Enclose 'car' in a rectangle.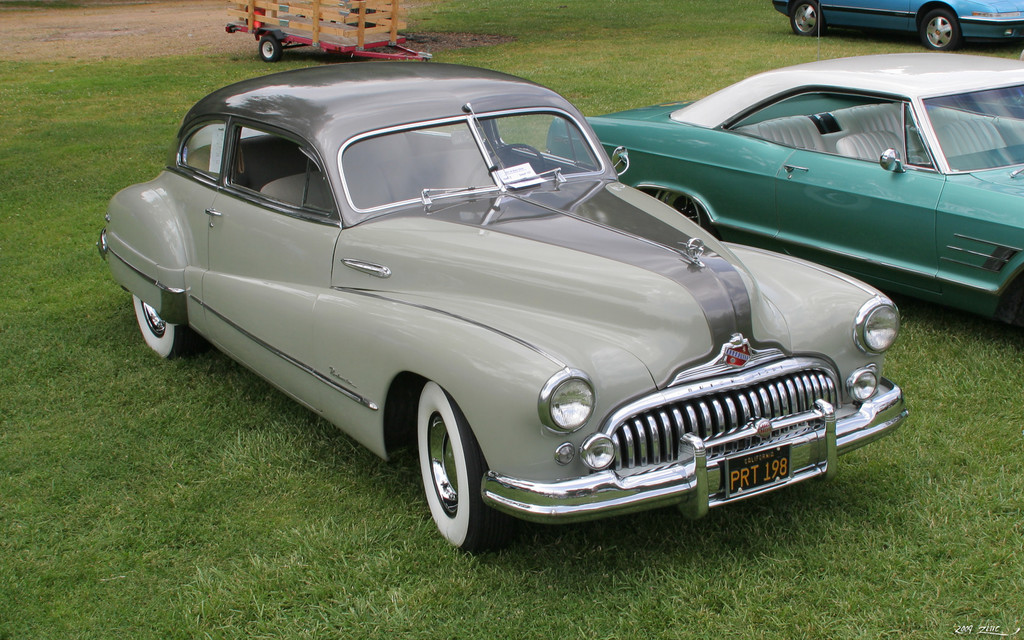
{"left": 771, "top": 0, "right": 1023, "bottom": 55}.
